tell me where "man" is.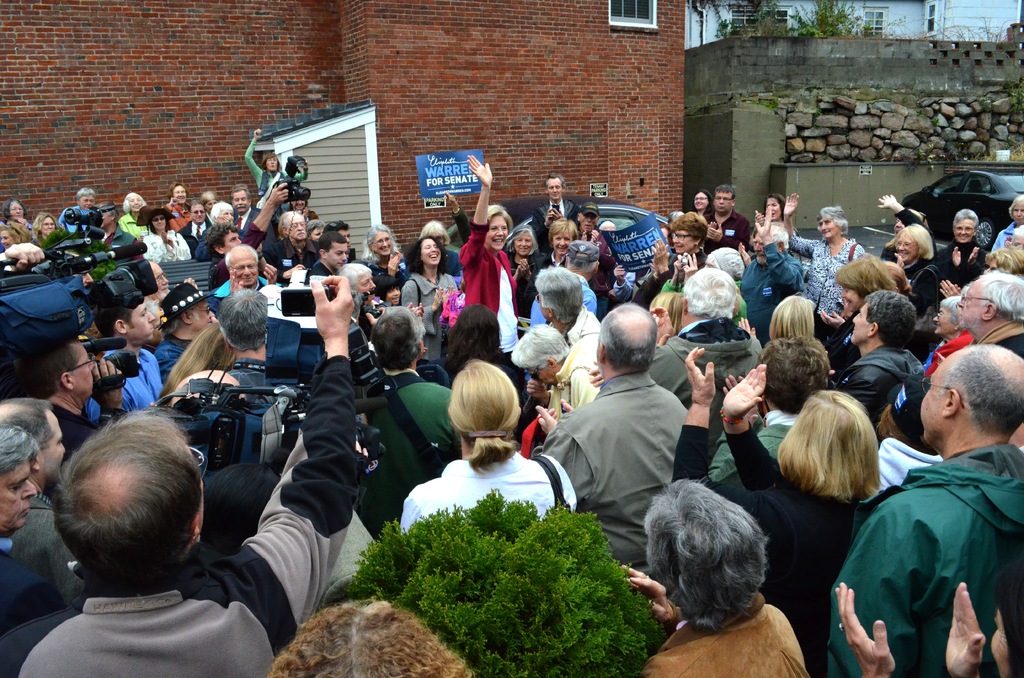
"man" is at <box>831,289,926,427</box>.
